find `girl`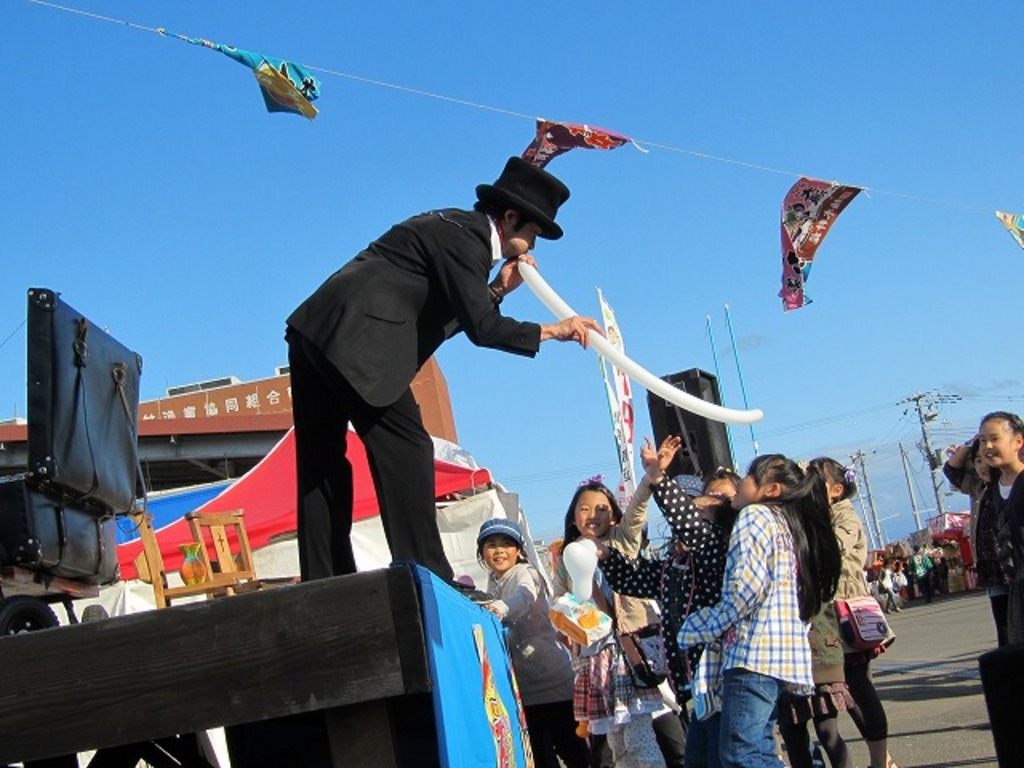
(x1=810, y1=459, x2=899, y2=766)
